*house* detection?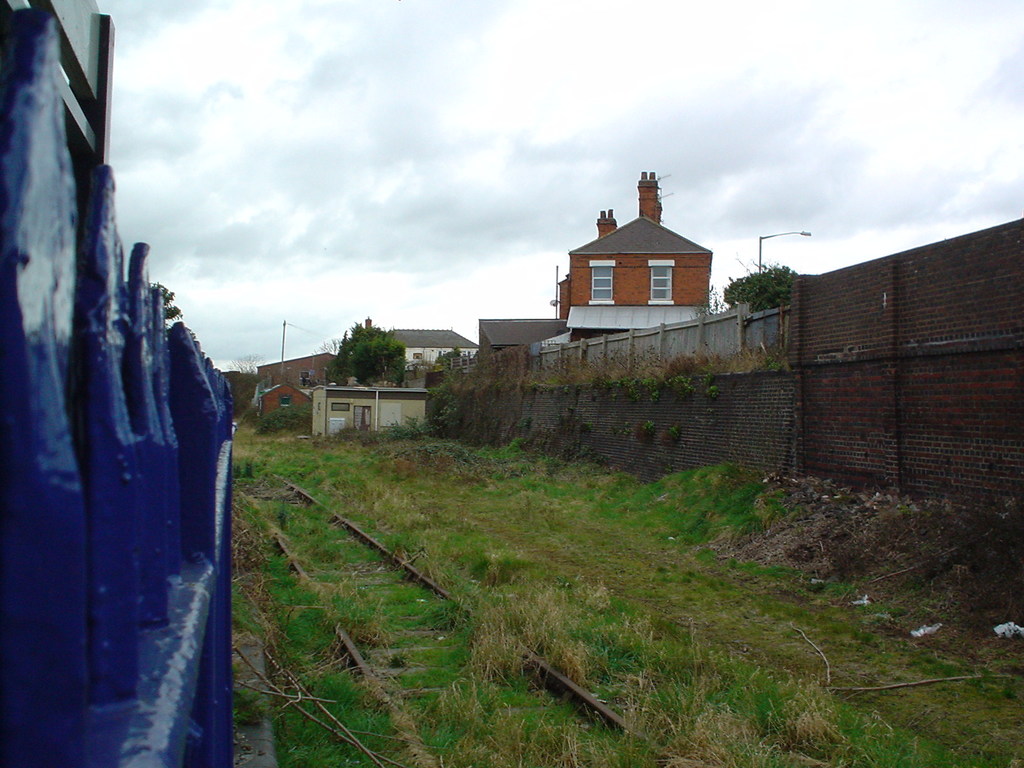
(x1=255, y1=380, x2=316, y2=420)
